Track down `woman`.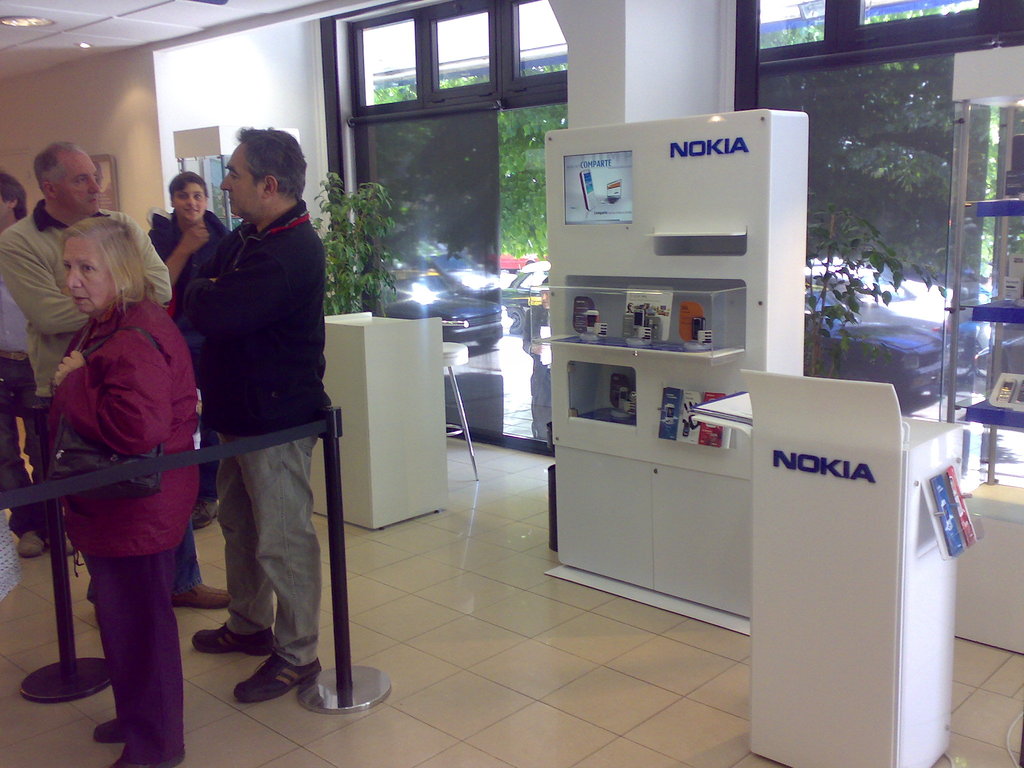
Tracked to 28/178/216/748.
